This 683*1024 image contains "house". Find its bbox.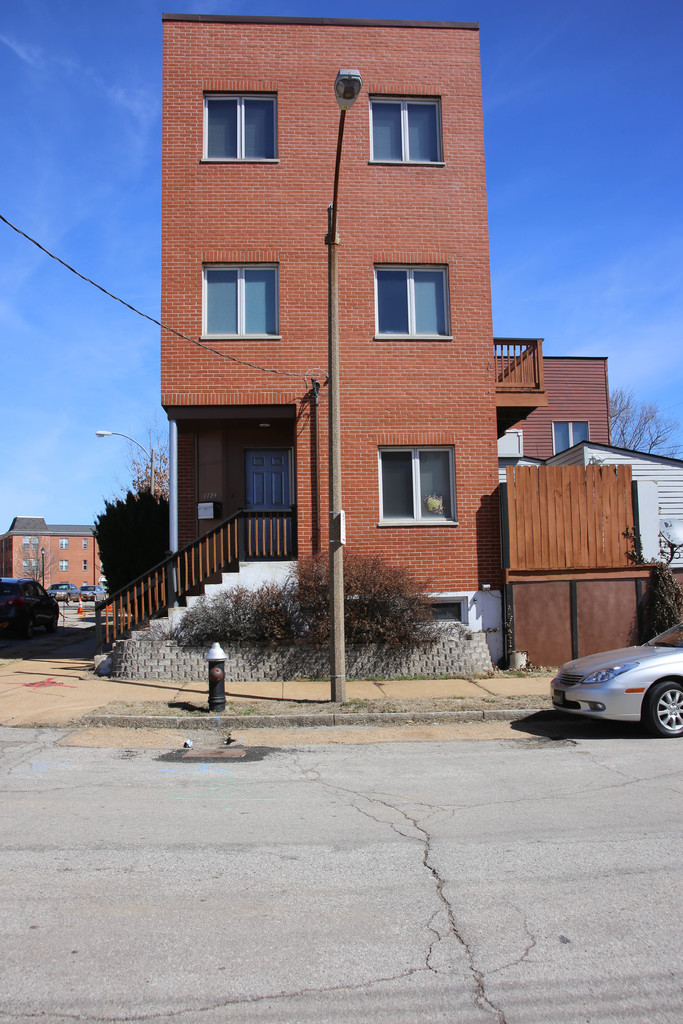
detection(0, 511, 111, 616).
